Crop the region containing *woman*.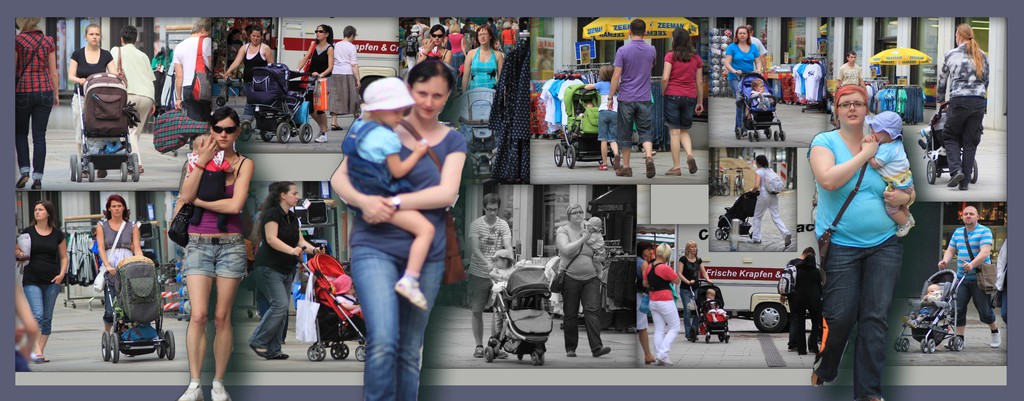
Crop region: (724,30,764,136).
